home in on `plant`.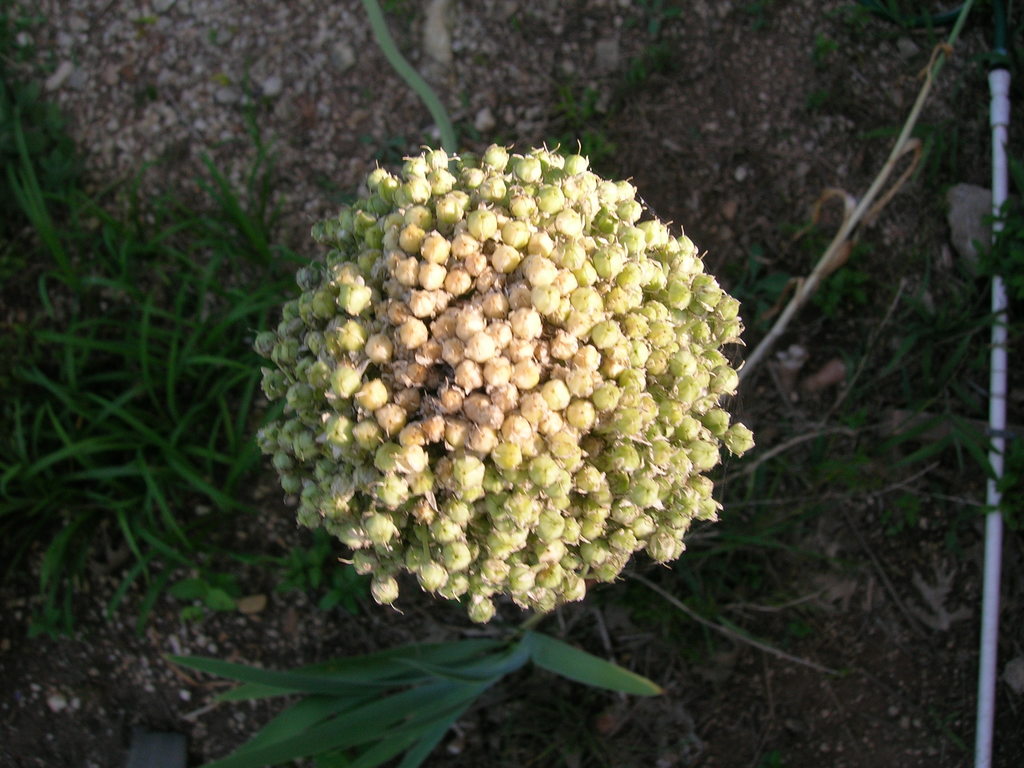
Homed in at 4 0 1023 767.
